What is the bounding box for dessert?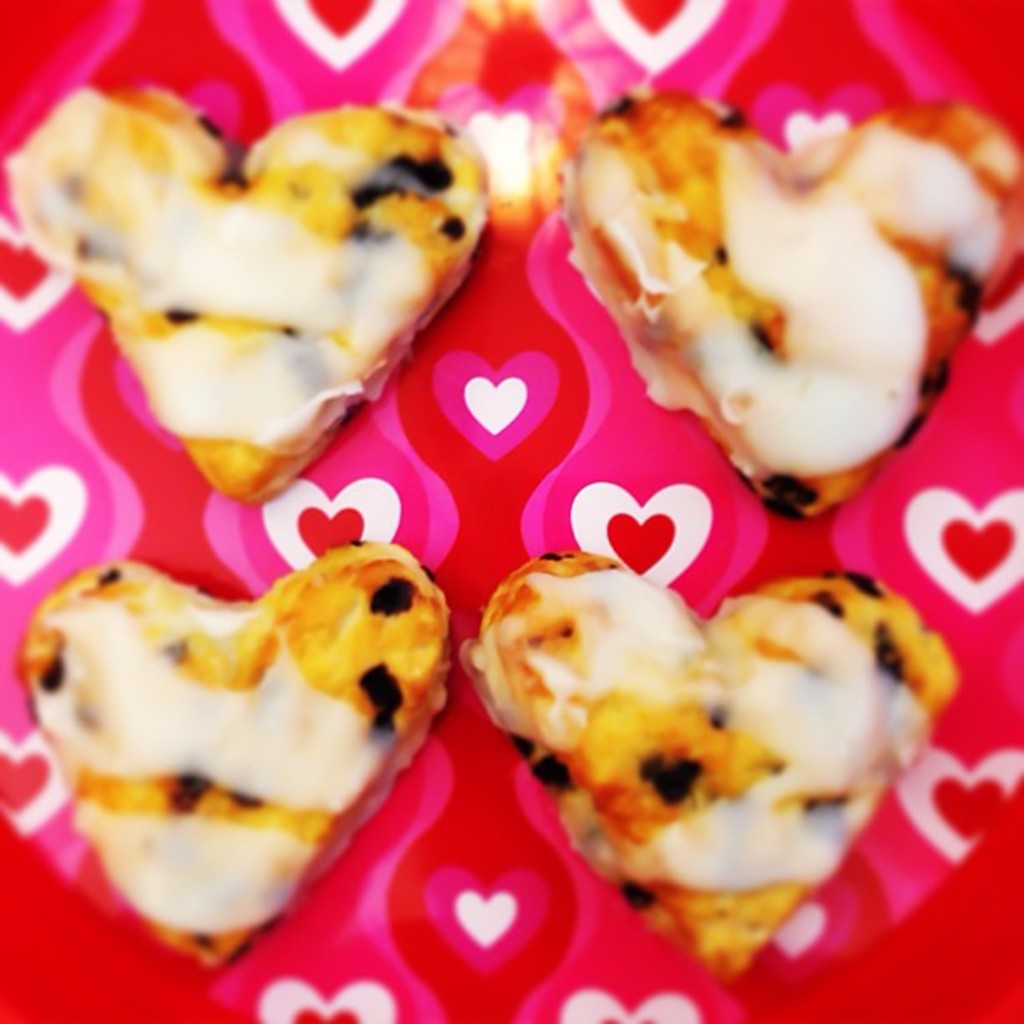
region(472, 550, 952, 977).
